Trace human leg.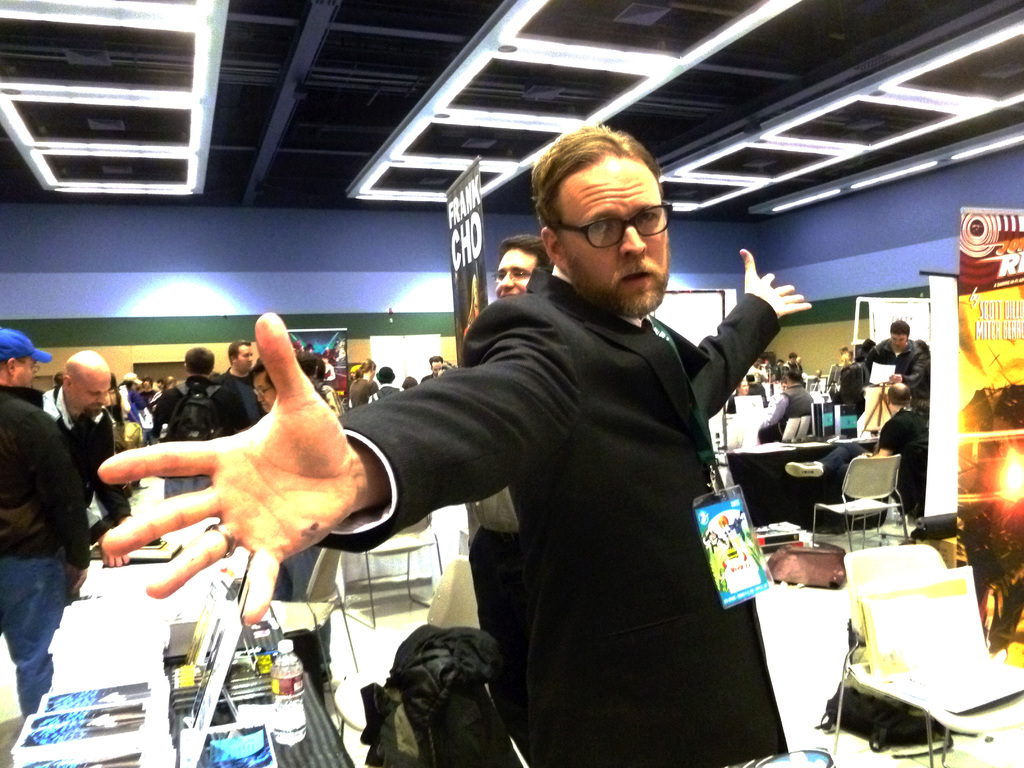
Traced to box(0, 556, 74, 710).
